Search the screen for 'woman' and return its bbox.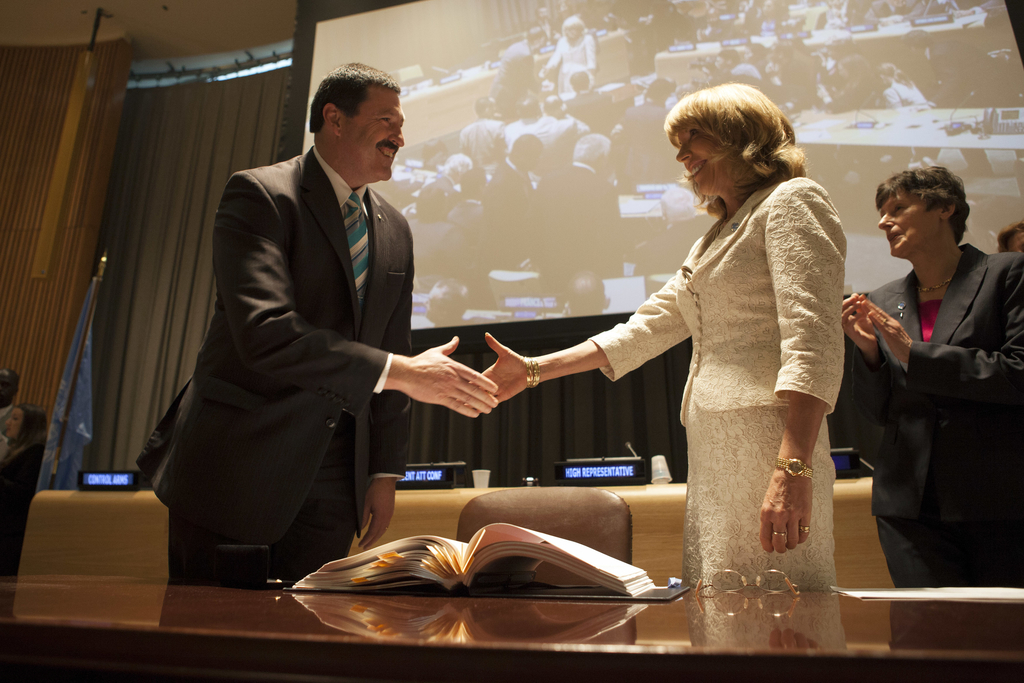
Found: region(460, 83, 845, 591).
